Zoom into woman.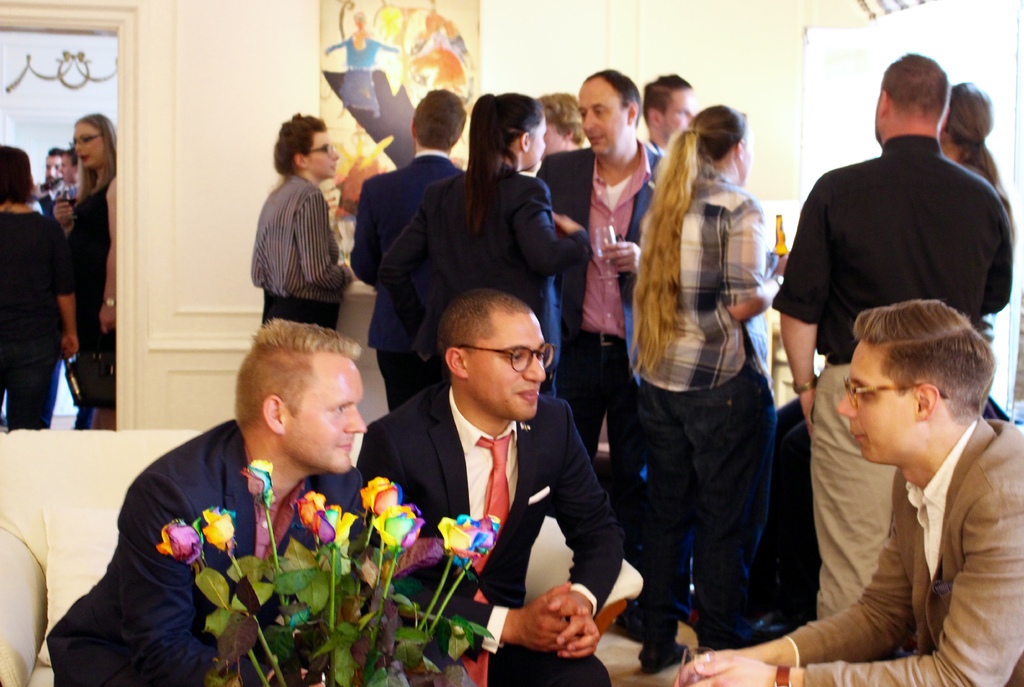
Zoom target: <bbox>0, 145, 83, 434</bbox>.
